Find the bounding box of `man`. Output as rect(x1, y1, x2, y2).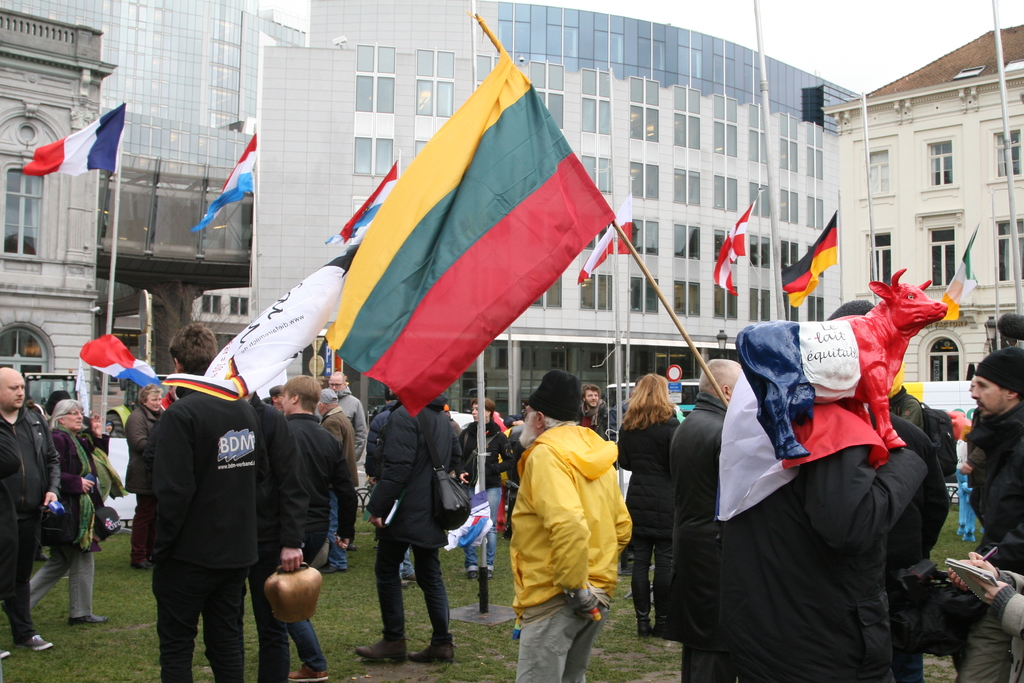
rect(306, 393, 357, 575).
